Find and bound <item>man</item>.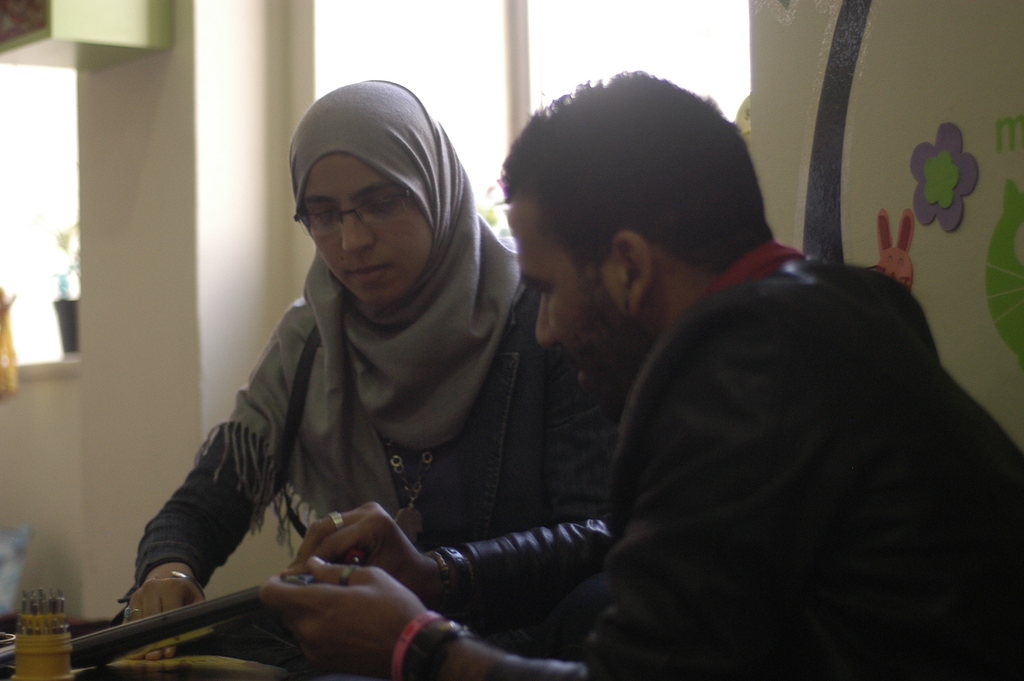
Bound: <region>271, 93, 908, 673</region>.
